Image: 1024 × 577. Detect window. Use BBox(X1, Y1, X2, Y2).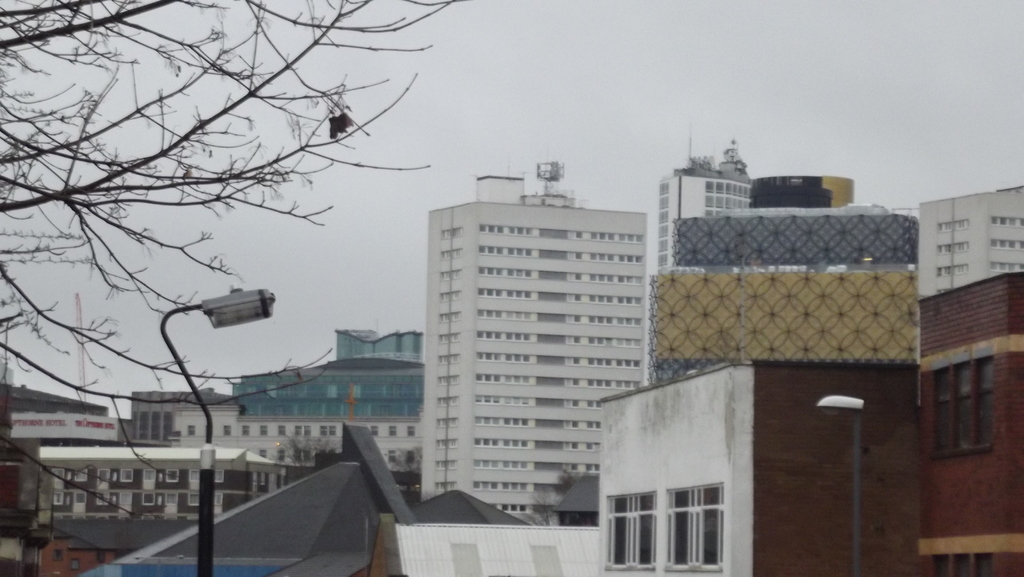
BBox(603, 494, 660, 568).
